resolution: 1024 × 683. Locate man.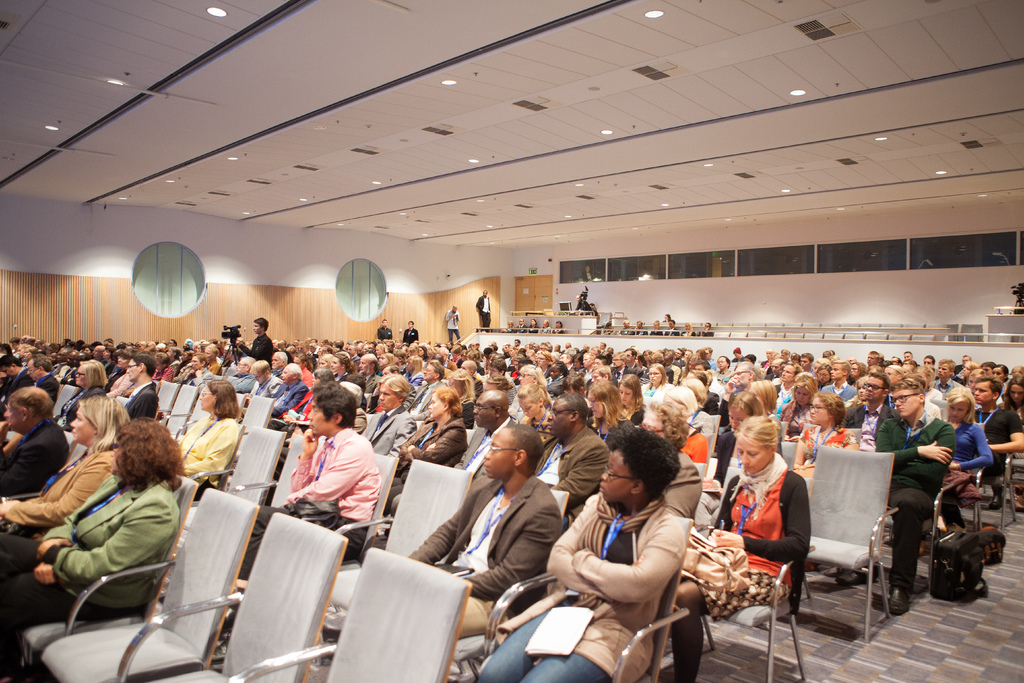
(x1=410, y1=364, x2=440, y2=411).
